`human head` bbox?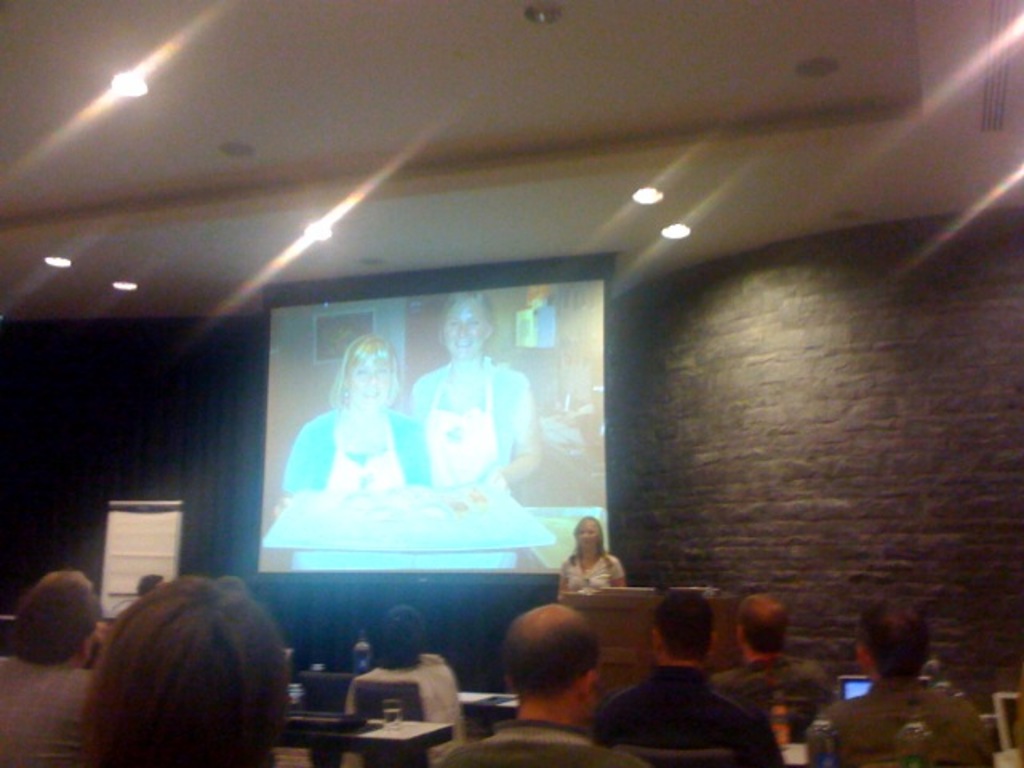
[366, 598, 429, 667]
